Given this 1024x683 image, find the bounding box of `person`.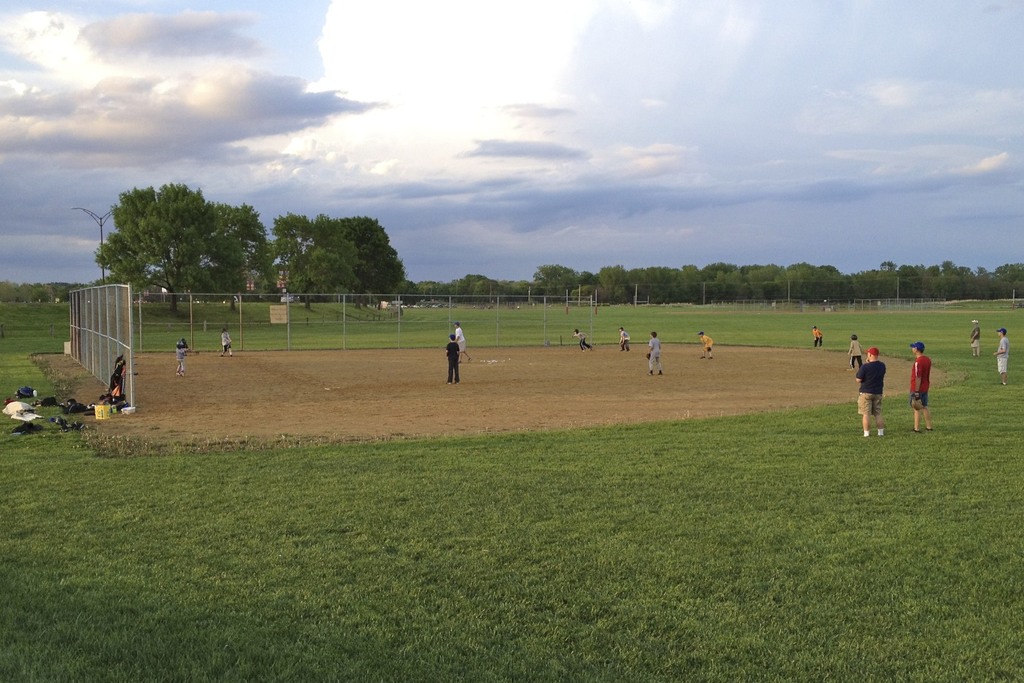
(576, 330, 594, 351).
